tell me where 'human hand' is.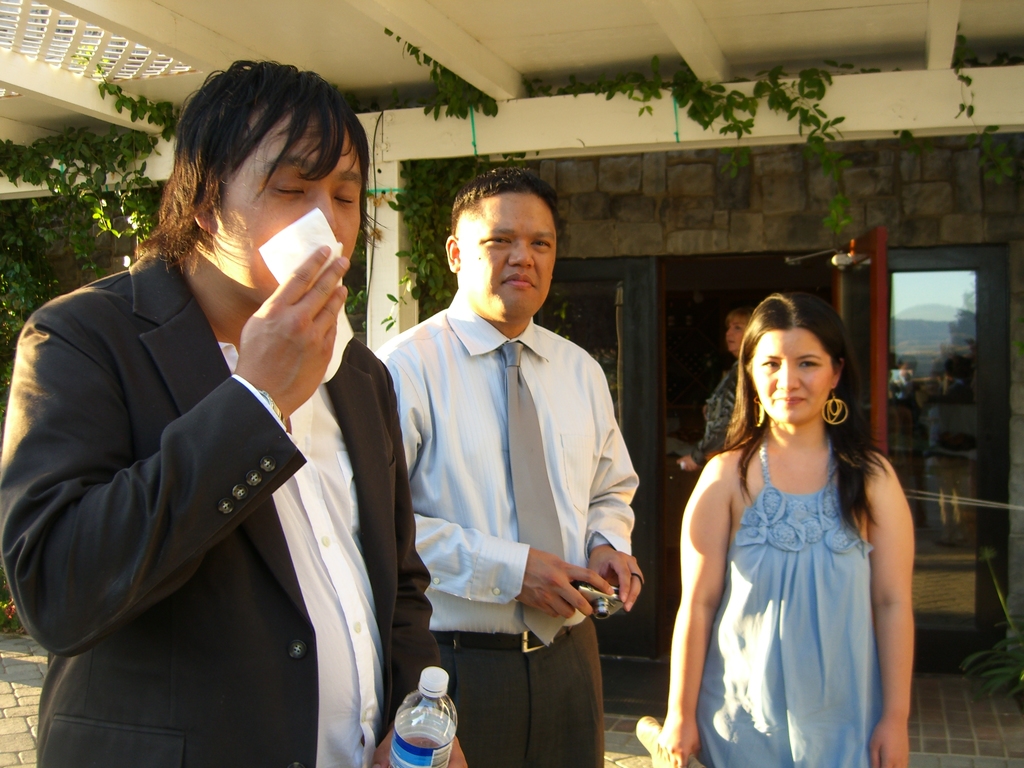
'human hand' is at pyautogui.locateOnScreen(225, 243, 335, 396).
